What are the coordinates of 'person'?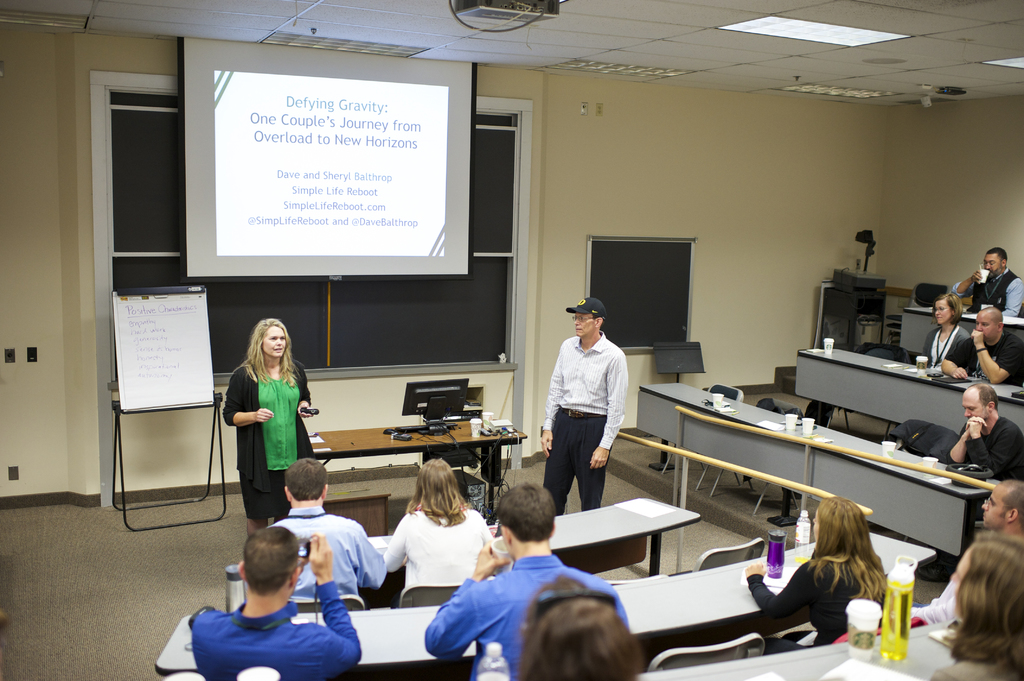
left=225, top=310, right=315, bottom=537.
